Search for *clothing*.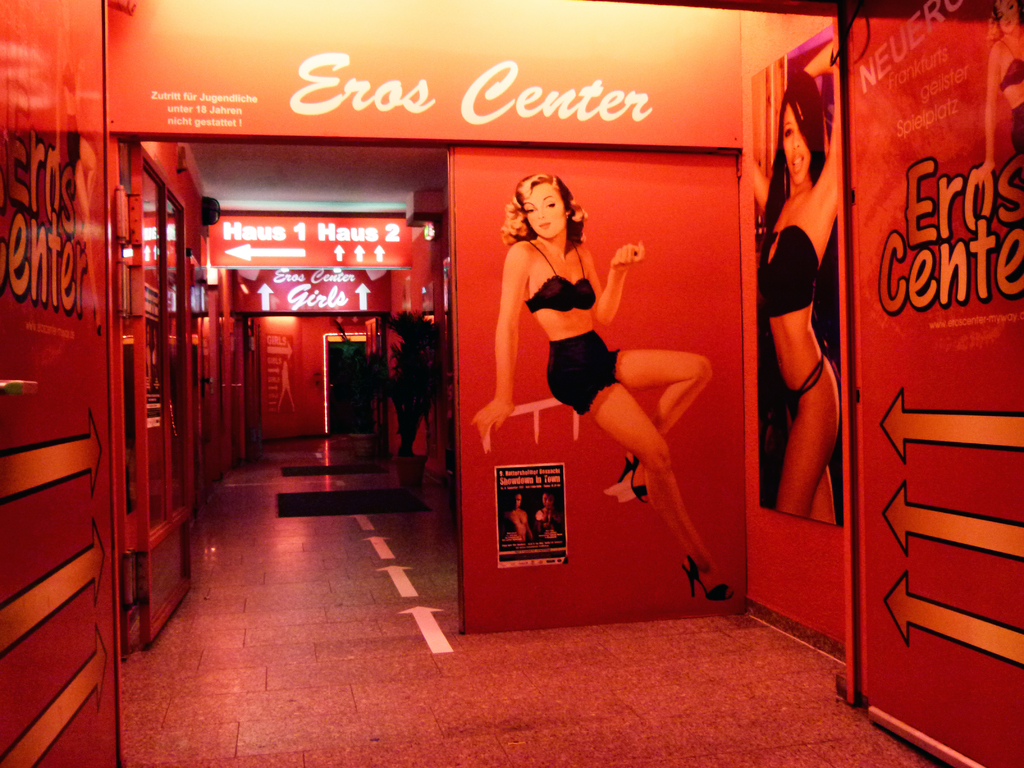
Found at (776,345,845,420).
